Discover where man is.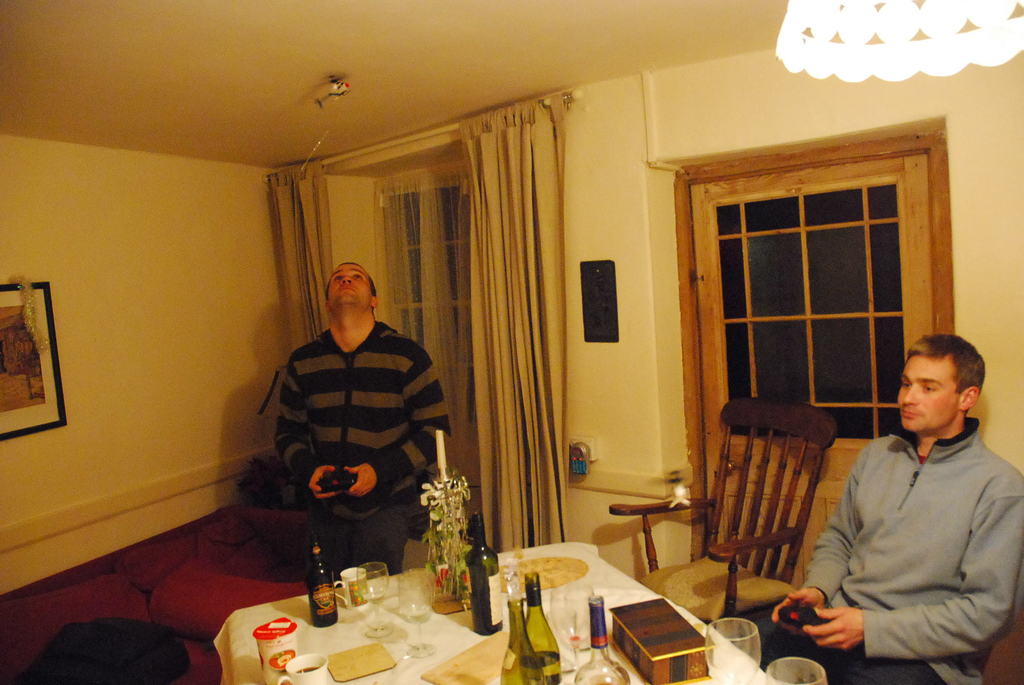
Discovered at Rect(751, 331, 1023, 684).
